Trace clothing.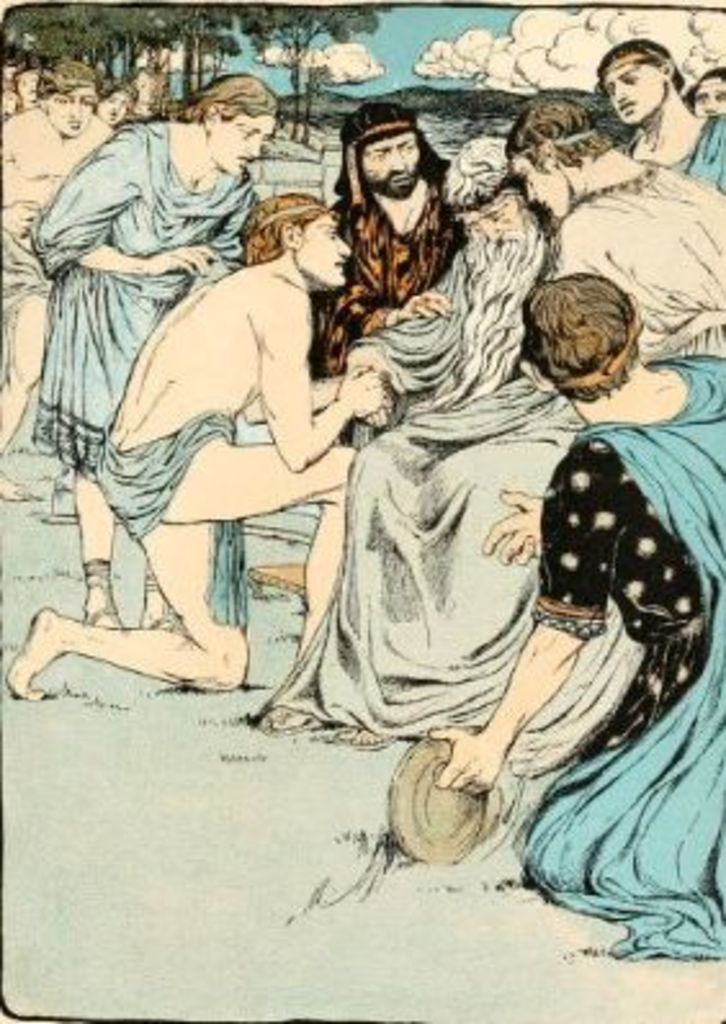
Traced to crop(548, 180, 723, 378).
